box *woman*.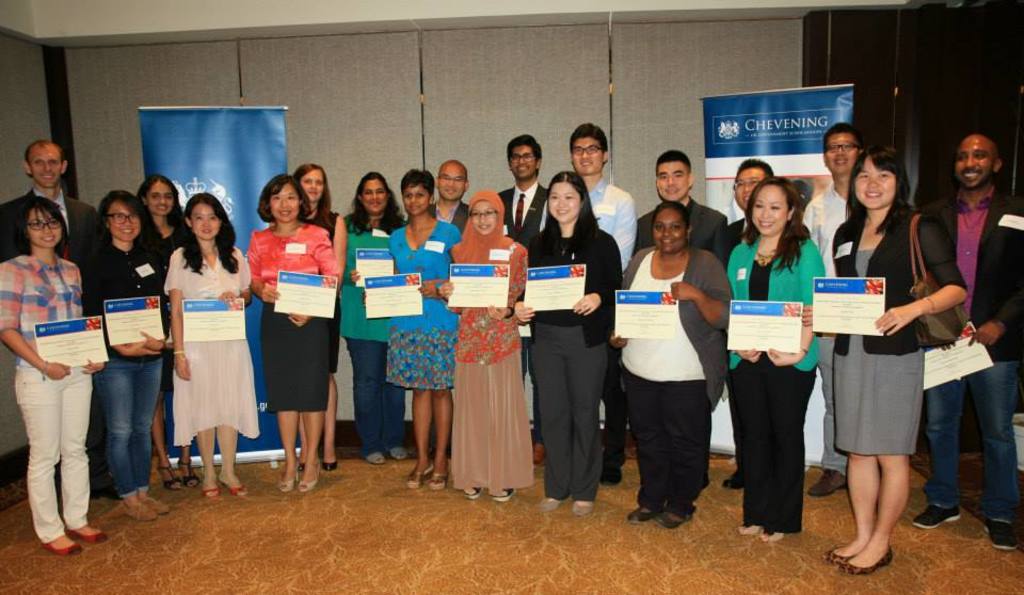
bbox=[157, 186, 253, 500].
